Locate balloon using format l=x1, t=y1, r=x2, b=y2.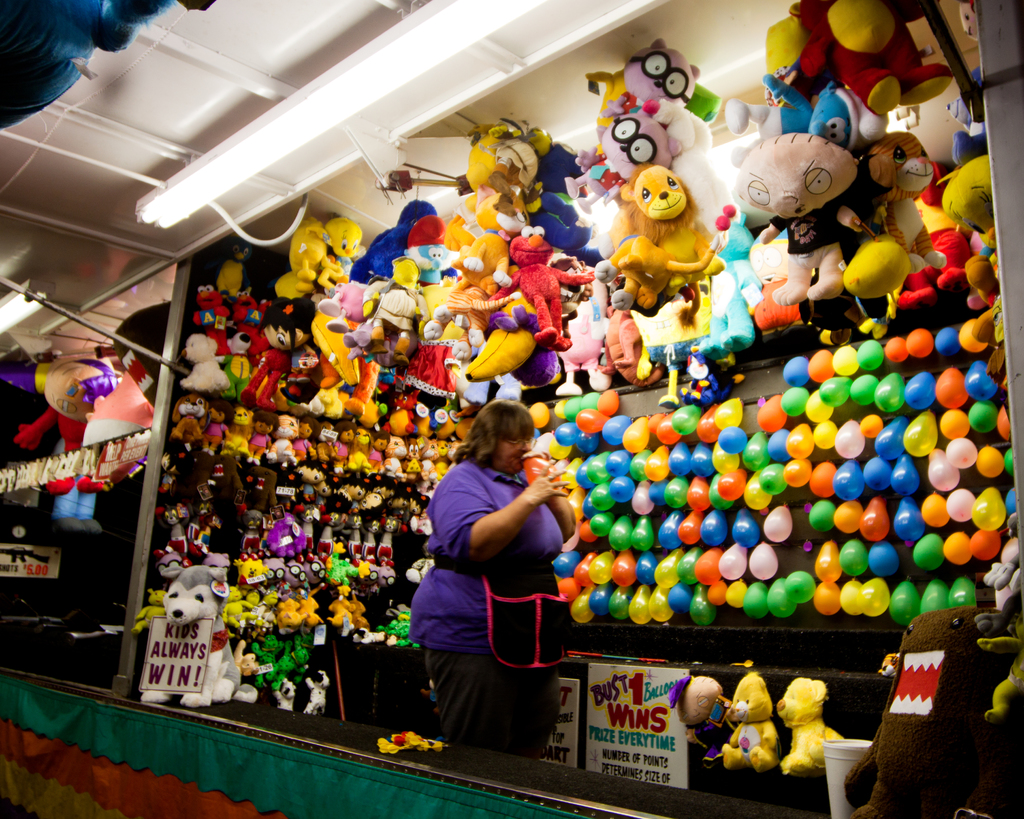
l=831, t=344, r=858, b=375.
